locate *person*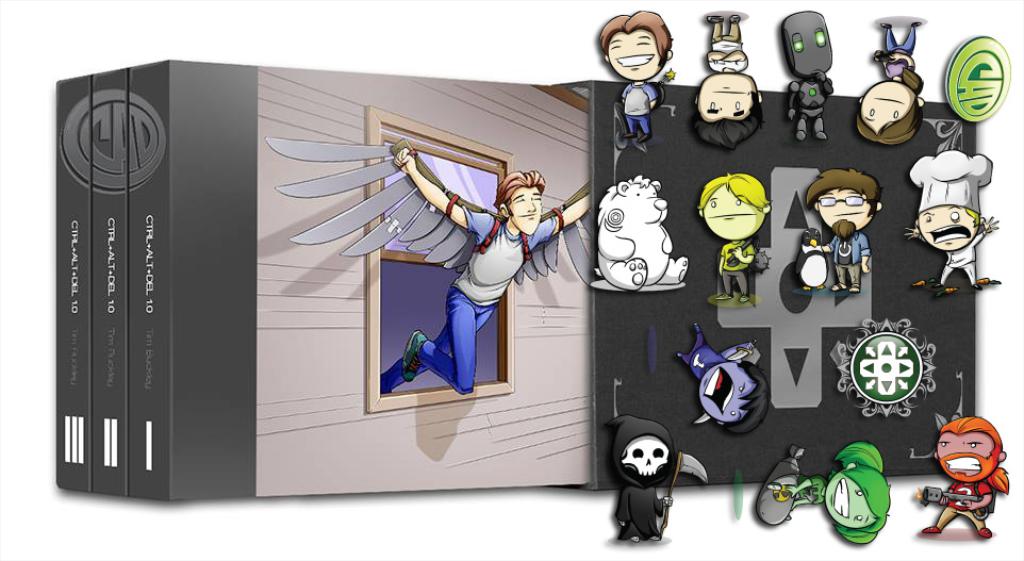
<region>595, 7, 674, 151</region>
